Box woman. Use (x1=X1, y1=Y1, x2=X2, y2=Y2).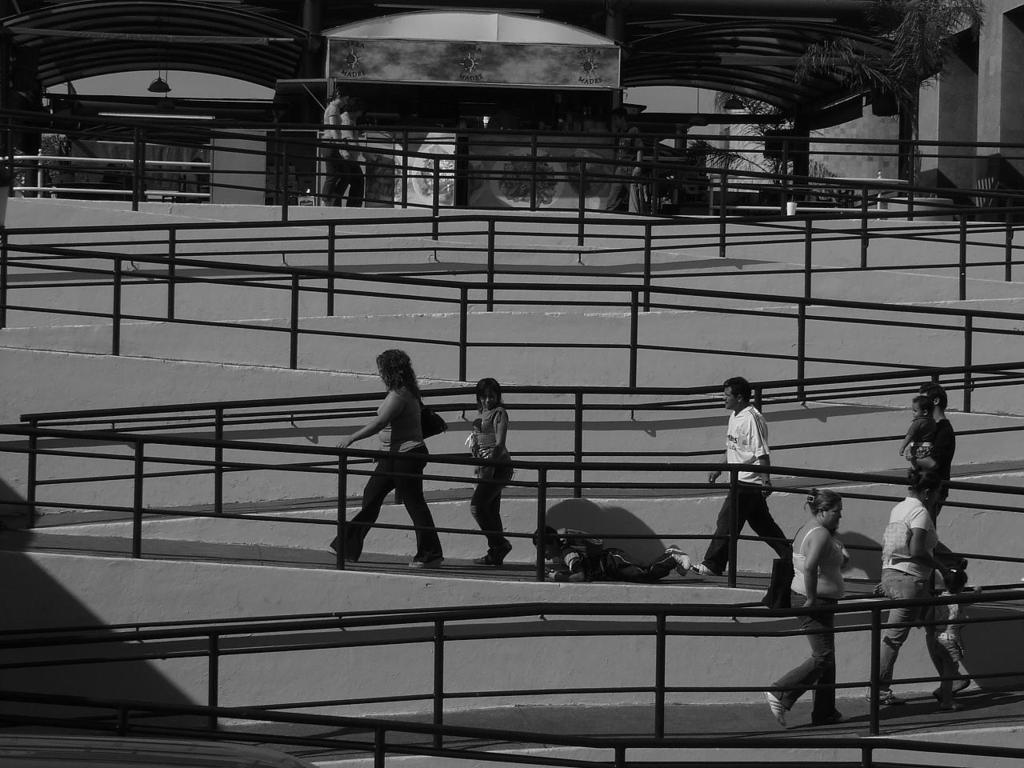
(x1=863, y1=458, x2=969, y2=713).
